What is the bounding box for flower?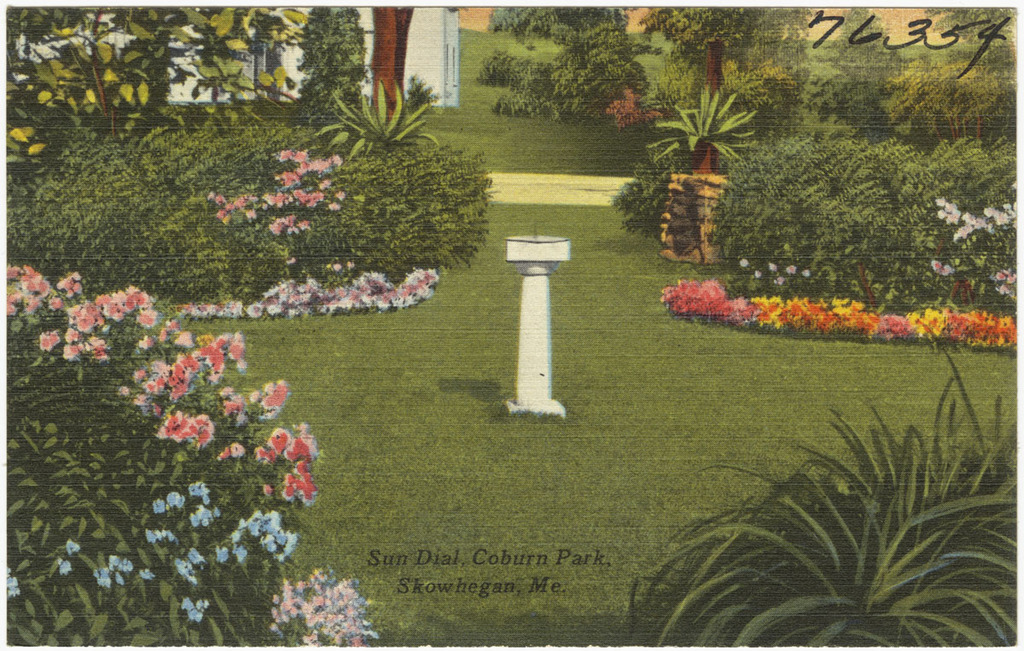
Rect(60, 561, 70, 575).
